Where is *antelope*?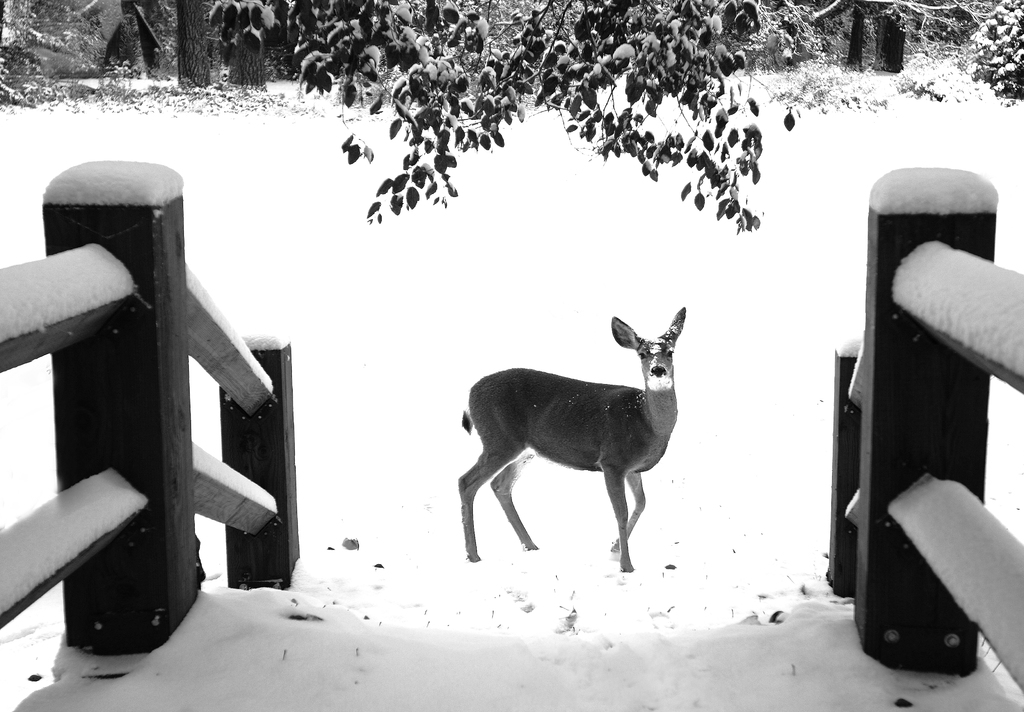
[x1=456, y1=307, x2=689, y2=572].
